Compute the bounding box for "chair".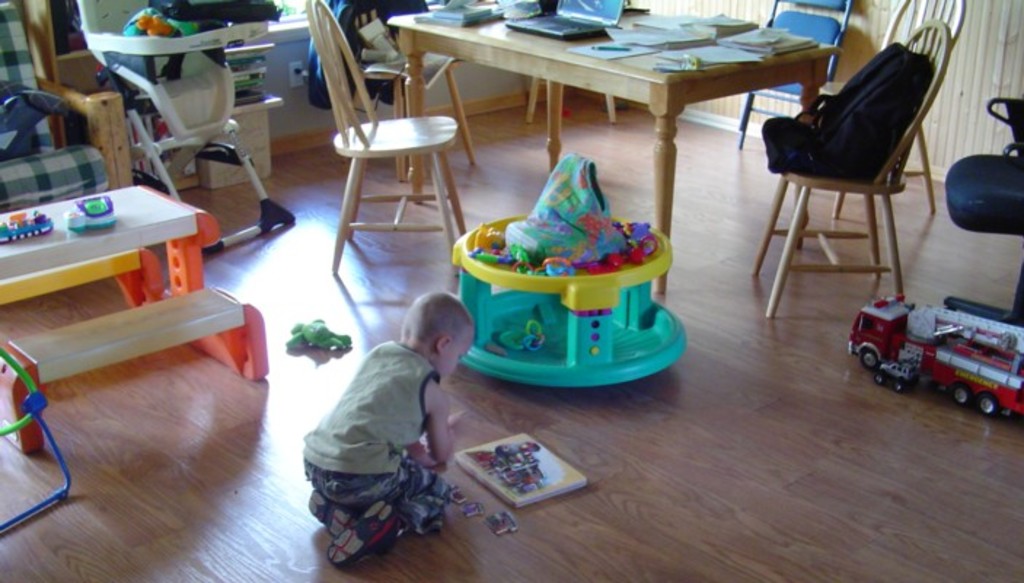
(left=348, top=0, right=476, bottom=179).
